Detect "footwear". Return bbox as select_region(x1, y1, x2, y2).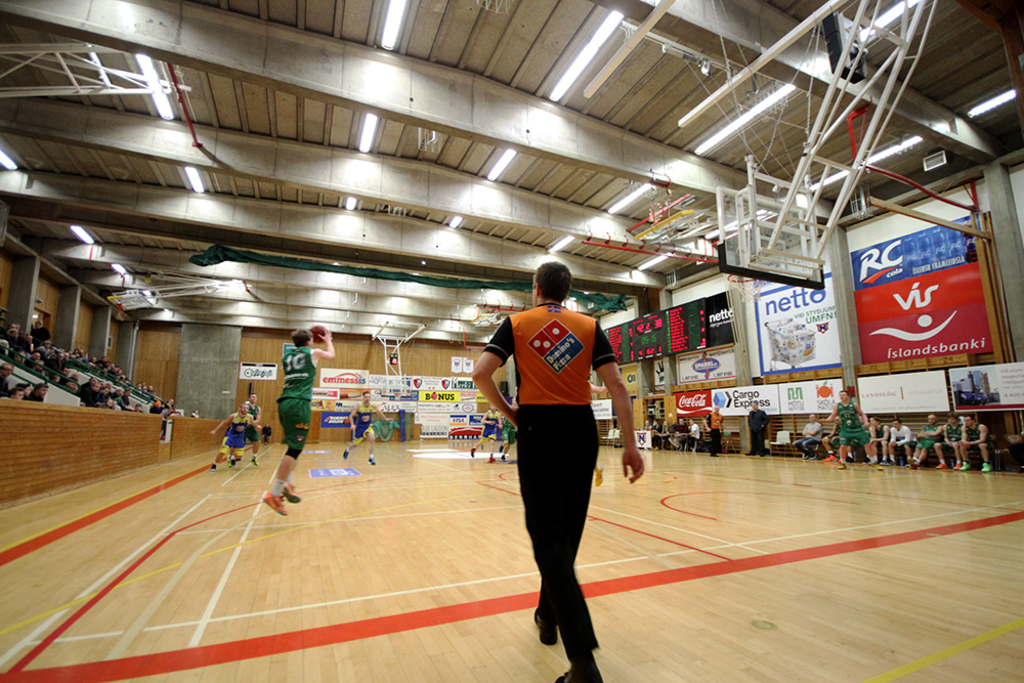
select_region(246, 458, 257, 464).
